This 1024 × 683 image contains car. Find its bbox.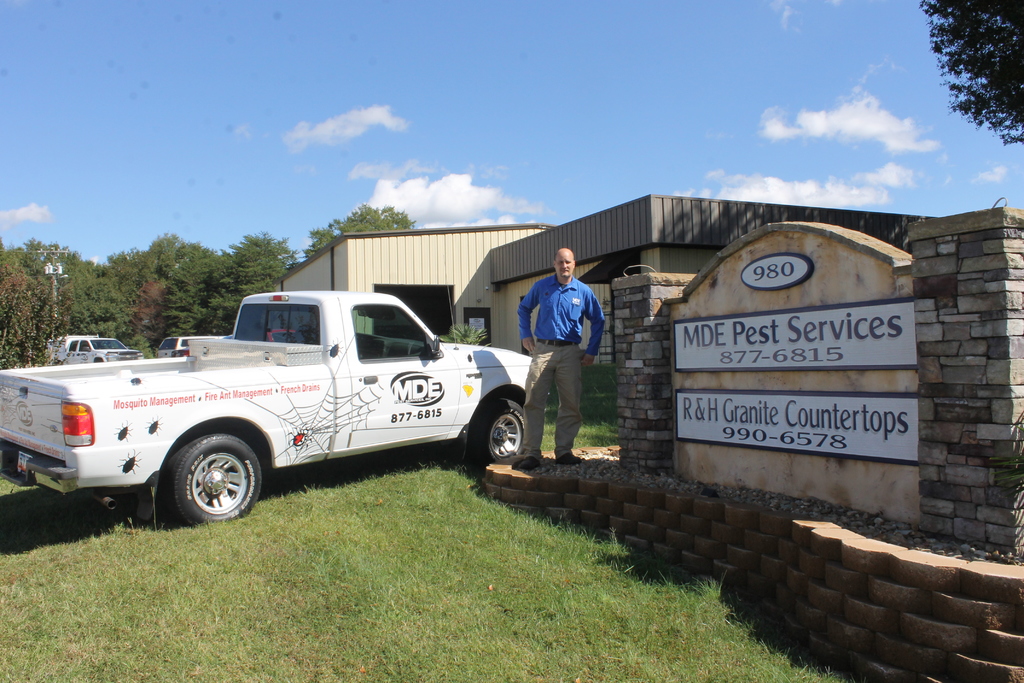
box=[42, 330, 141, 361].
